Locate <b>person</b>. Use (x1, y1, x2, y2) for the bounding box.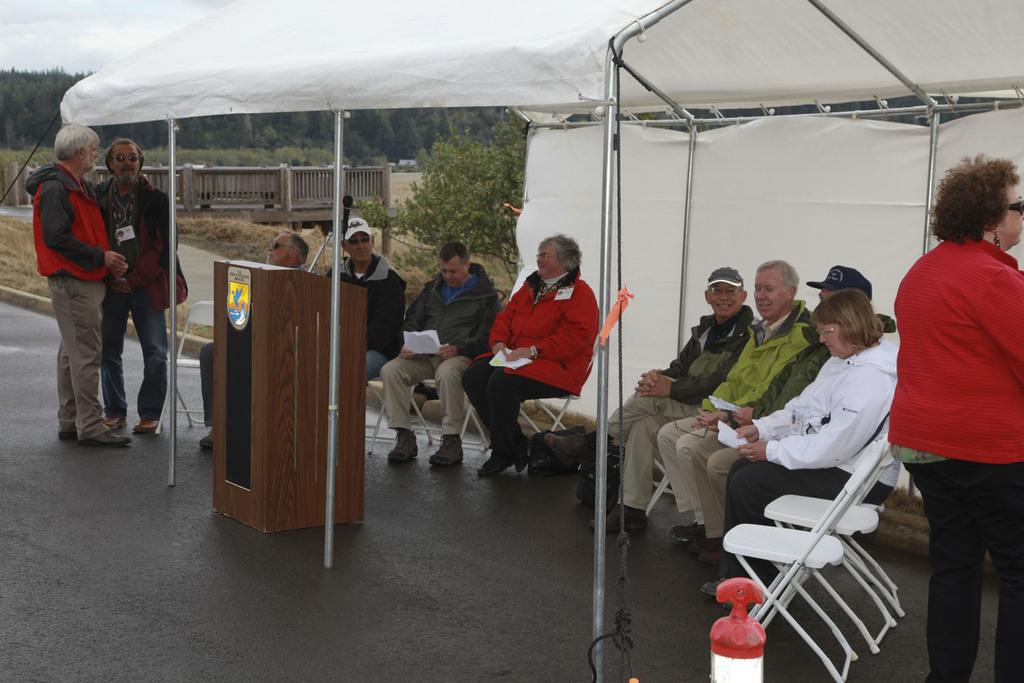
(699, 282, 901, 609).
